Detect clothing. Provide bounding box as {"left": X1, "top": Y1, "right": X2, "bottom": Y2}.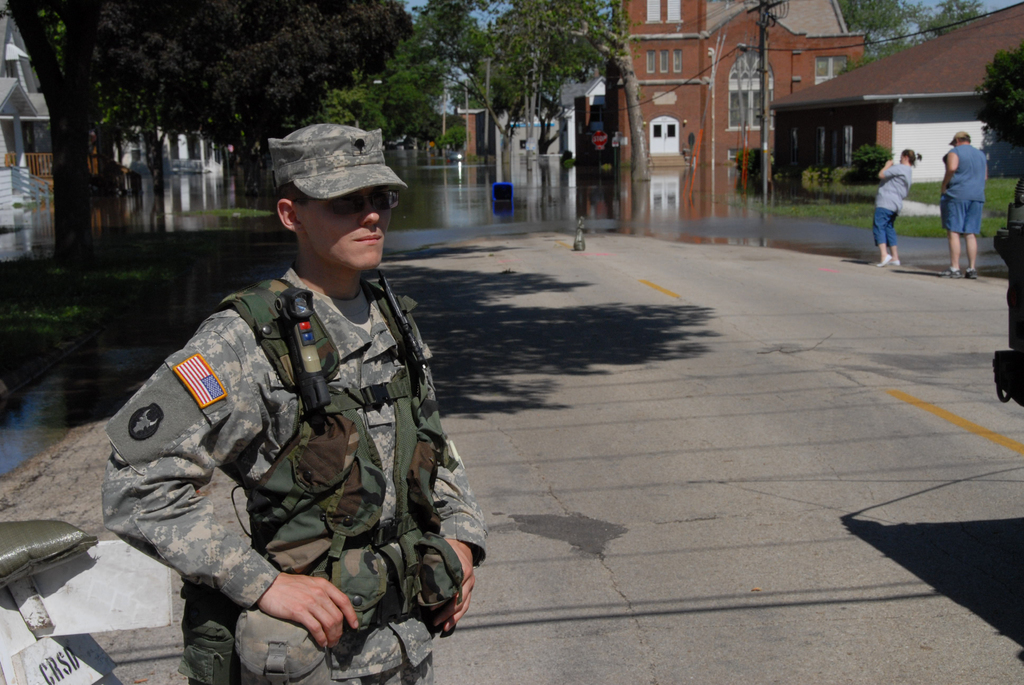
{"left": 875, "top": 164, "right": 910, "bottom": 248}.
